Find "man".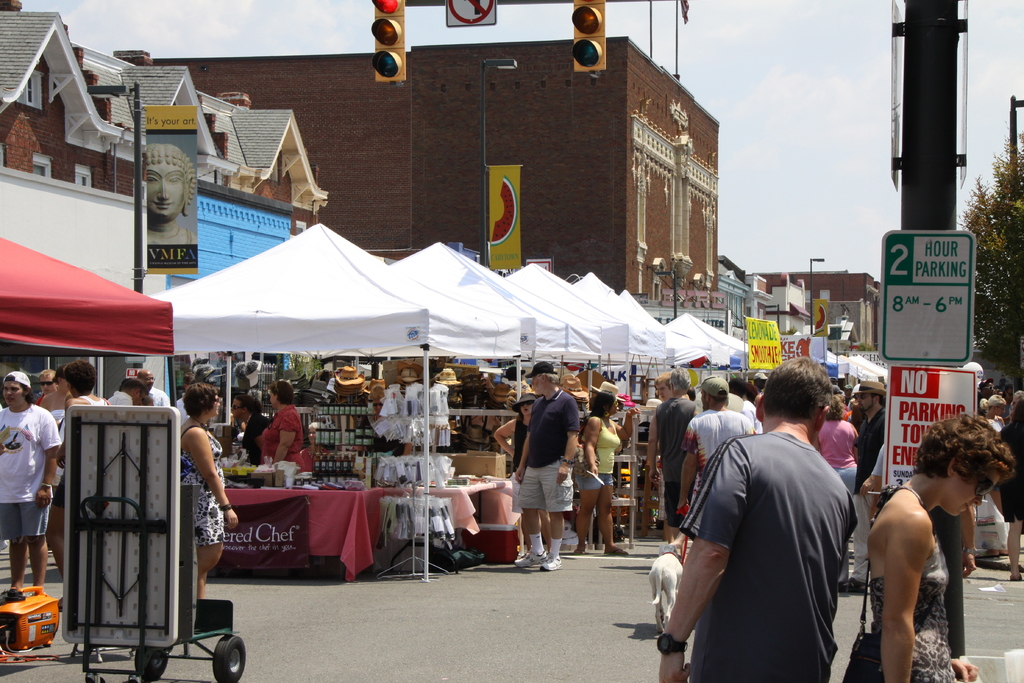
106/379/147/406.
